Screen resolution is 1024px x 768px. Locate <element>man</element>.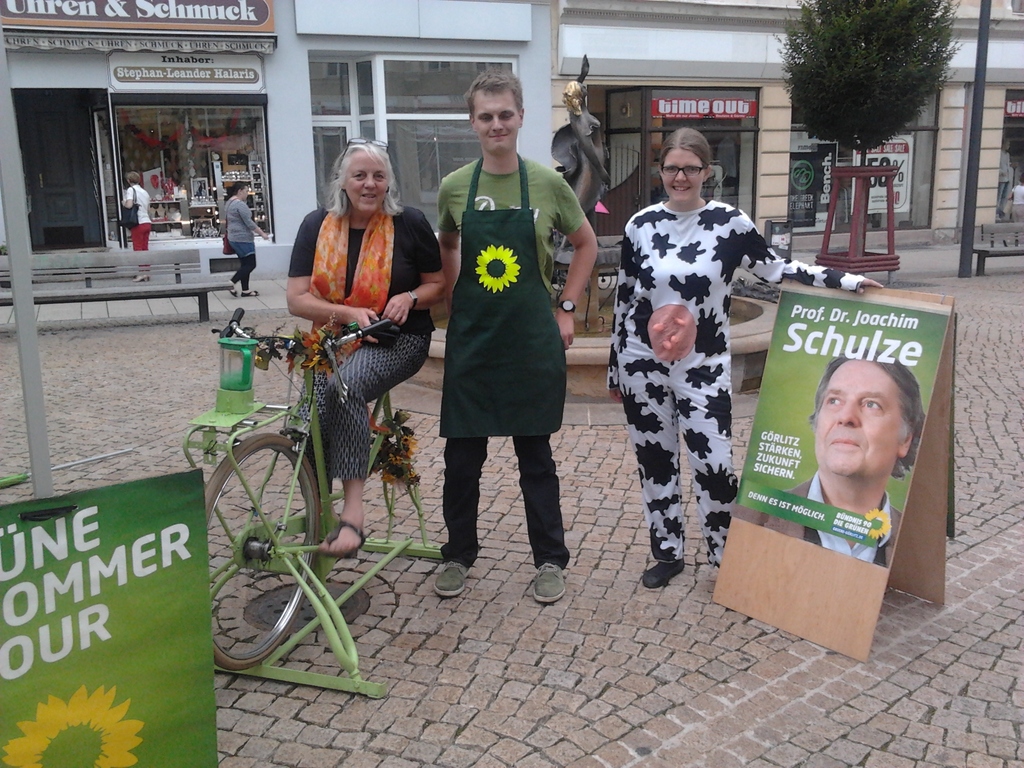
<region>403, 81, 589, 596</region>.
